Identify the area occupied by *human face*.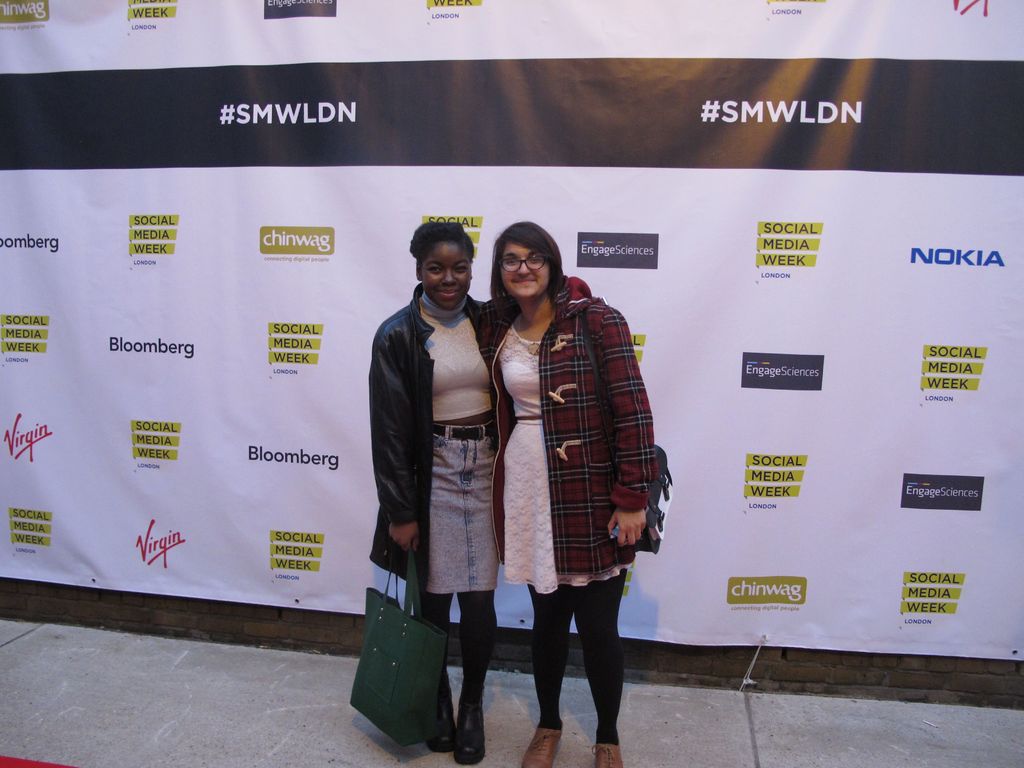
Area: {"left": 417, "top": 247, "right": 469, "bottom": 311}.
